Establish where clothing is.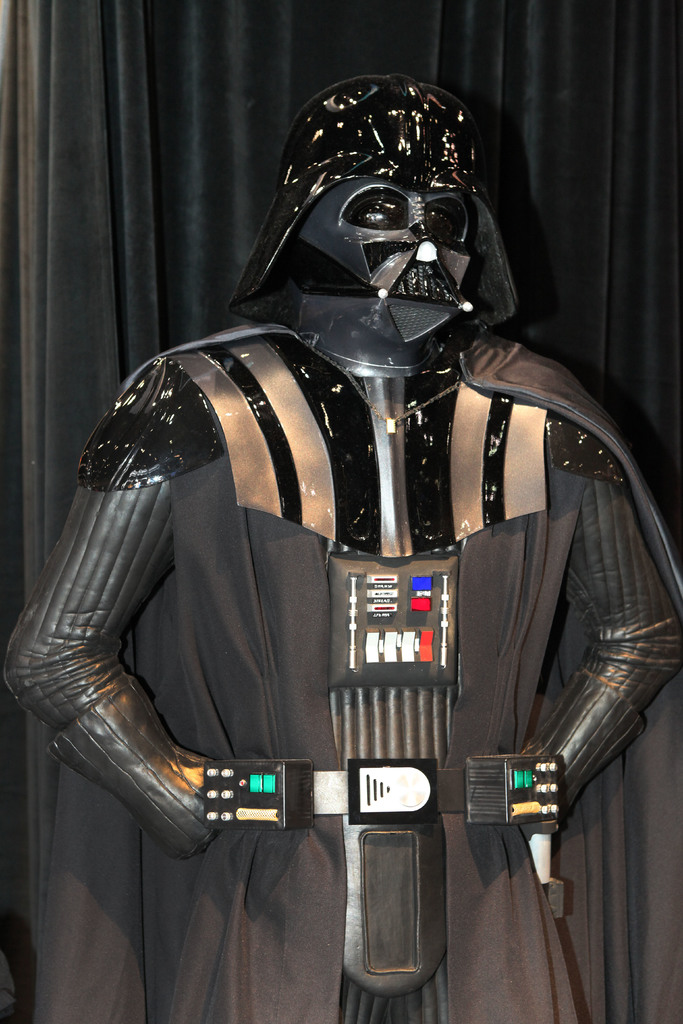
Established at BBox(62, 164, 648, 972).
